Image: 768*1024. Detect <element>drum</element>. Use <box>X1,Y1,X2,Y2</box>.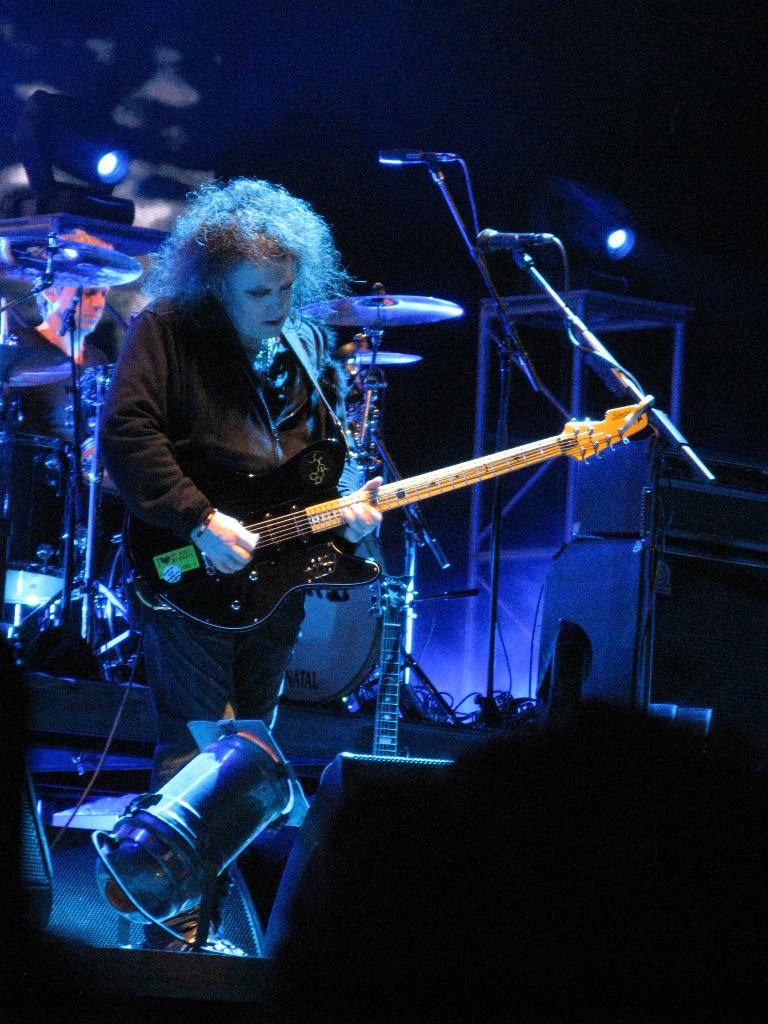
<box>278,577,386,708</box>.
